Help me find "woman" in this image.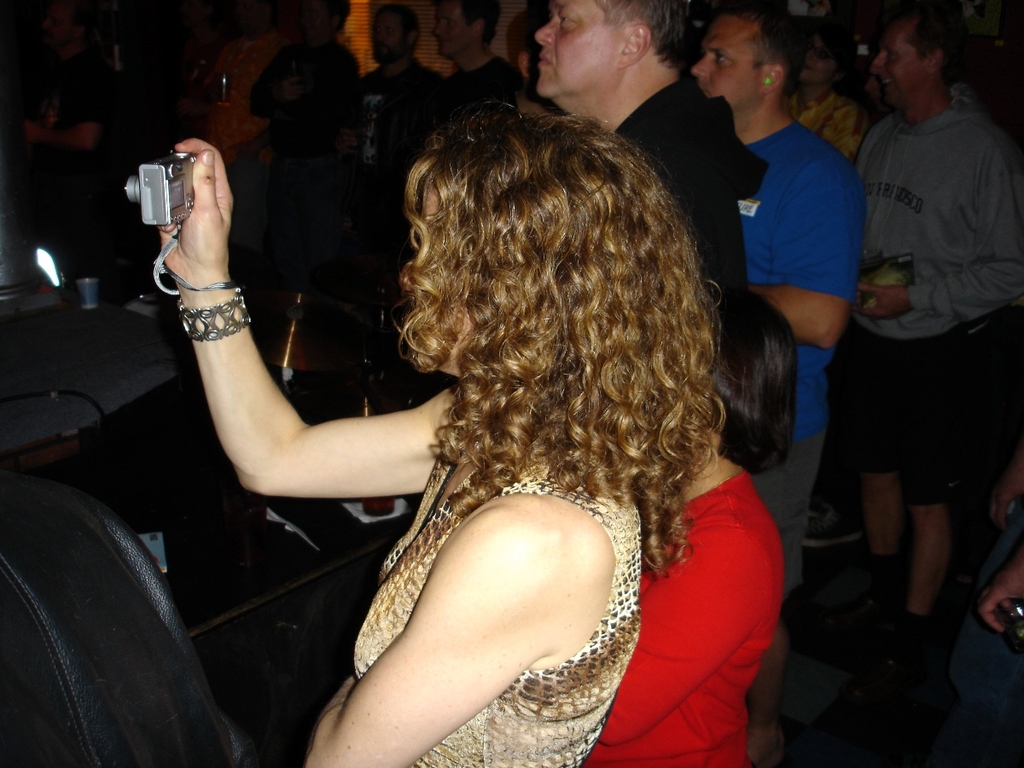
Found it: Rect(134, 73, 666, 742).
